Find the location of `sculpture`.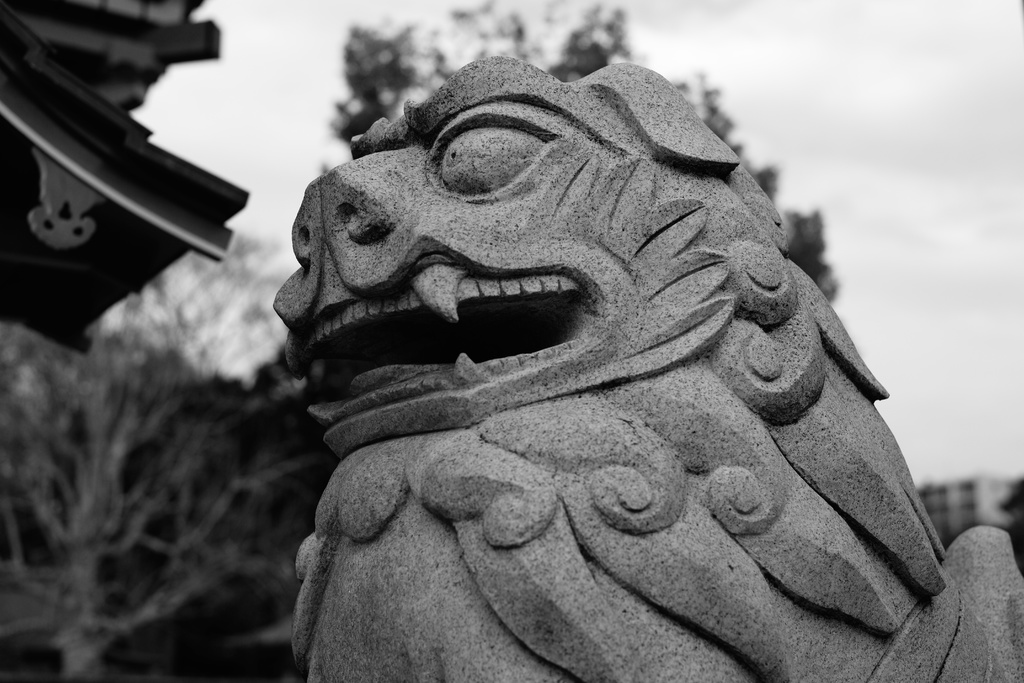
Location: 246 41 1001 648.
